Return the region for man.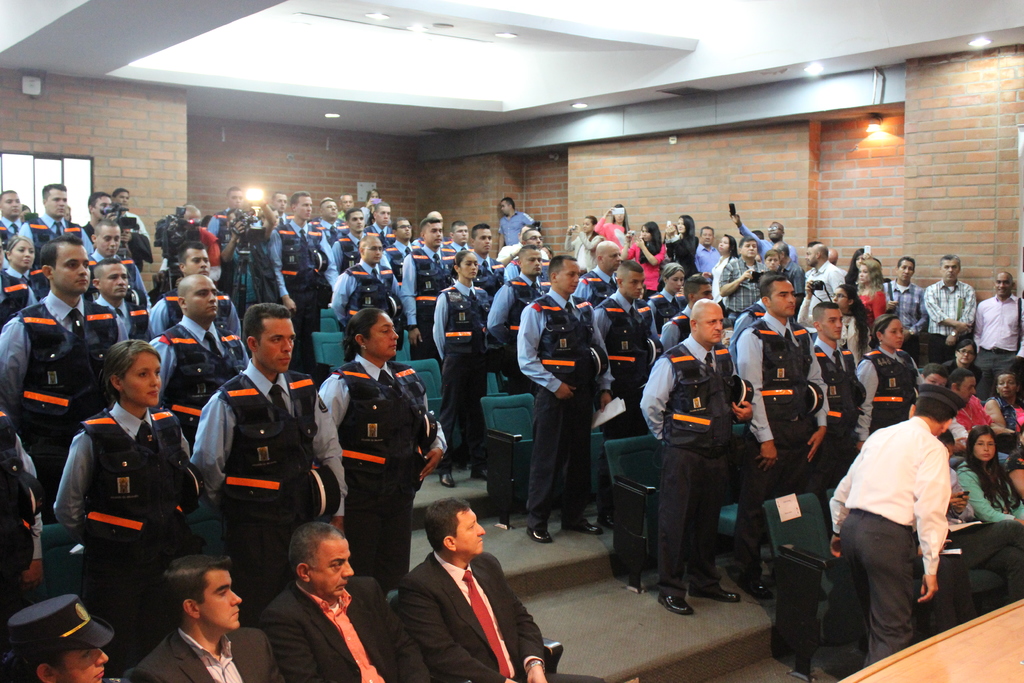
Rect(924, 253, 976, 358).
